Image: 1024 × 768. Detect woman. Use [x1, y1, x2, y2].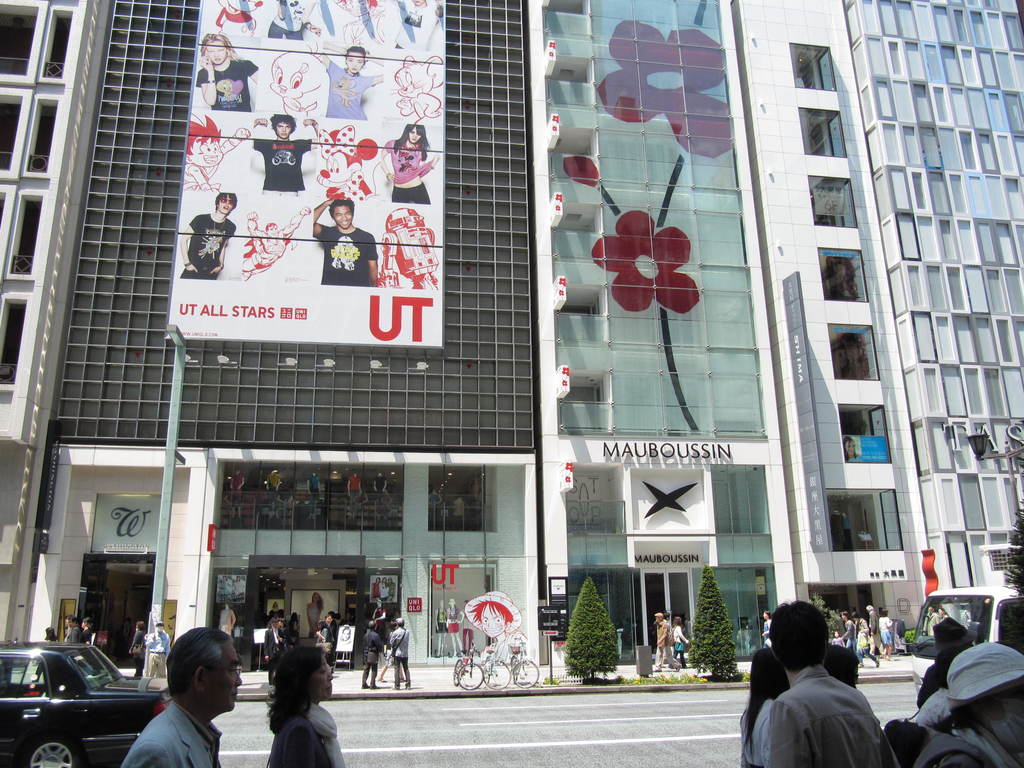
[83, 620, 95, 648].
